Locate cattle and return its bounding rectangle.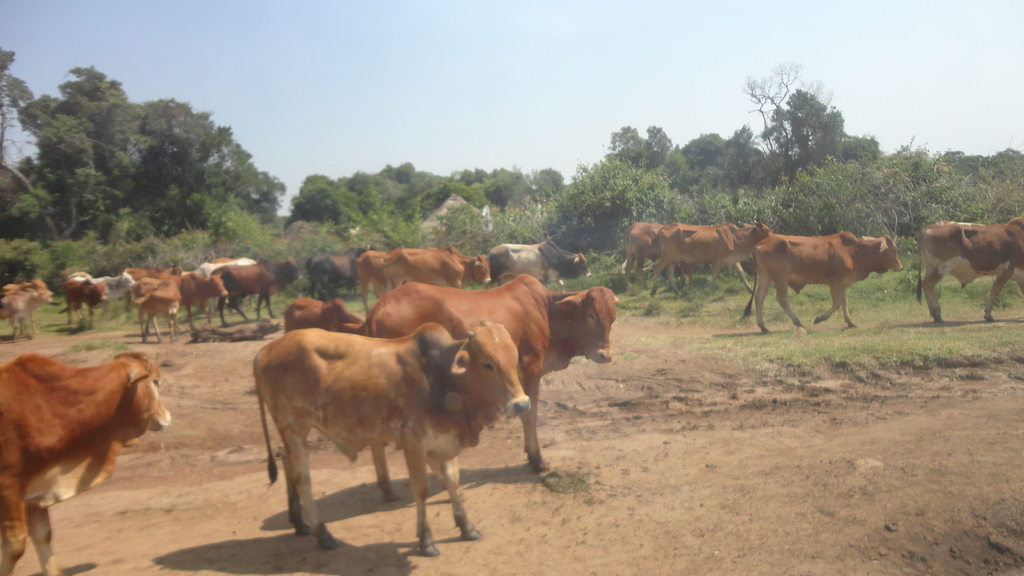
x1=173, y1=275, x2=228, y2=333.
